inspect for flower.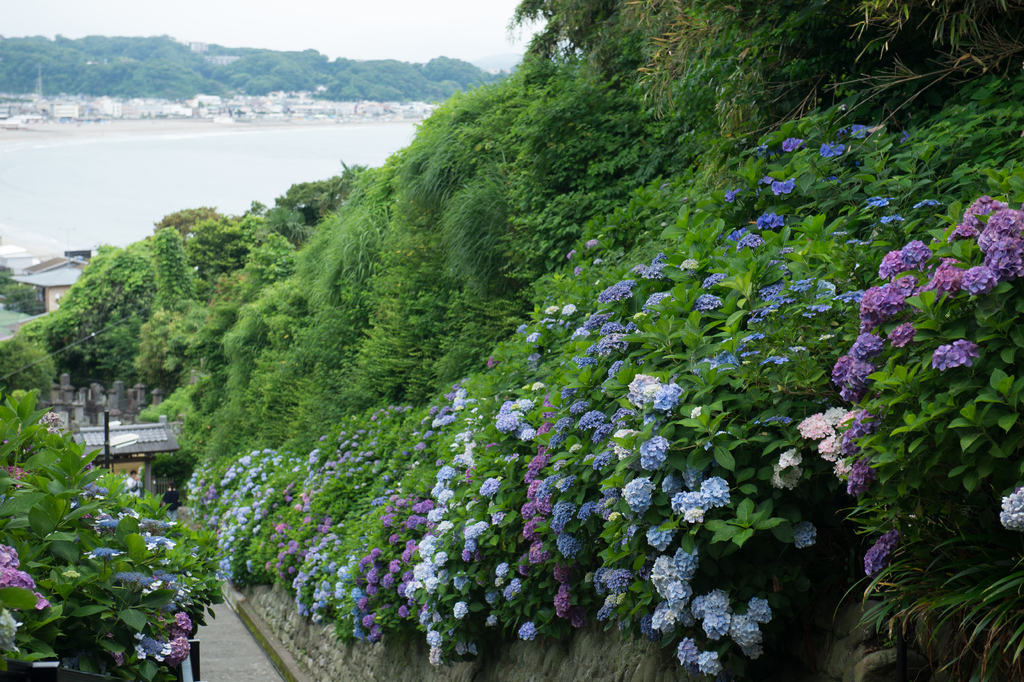
Inspection: detection(897, 235, 929, 267).
